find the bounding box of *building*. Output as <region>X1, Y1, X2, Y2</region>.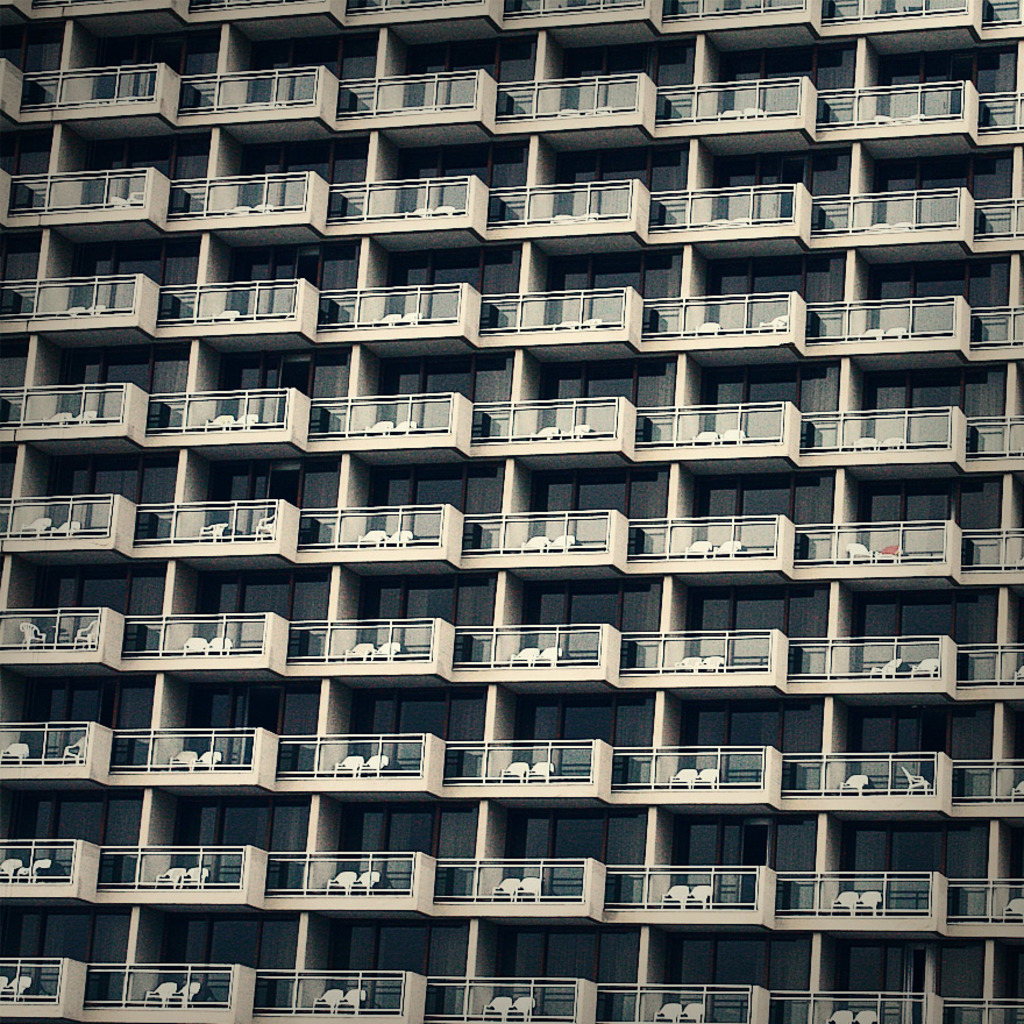
<region>0, 0, 1023, 1023</region>.
